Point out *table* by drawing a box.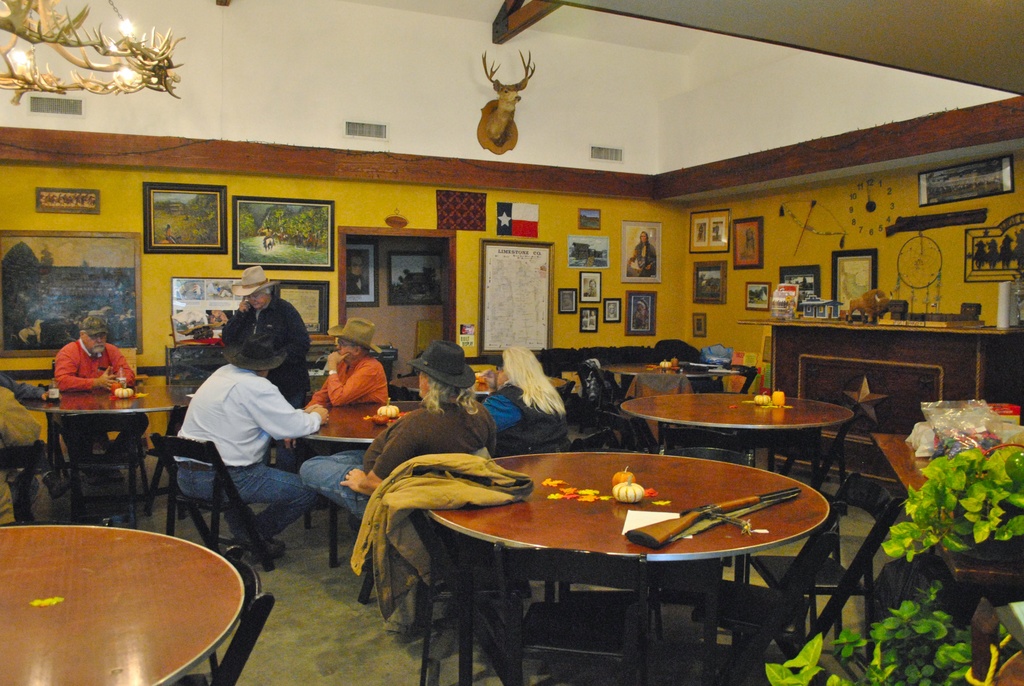
pyautogui.locateOnScreen(300, 397, 429, 562).
